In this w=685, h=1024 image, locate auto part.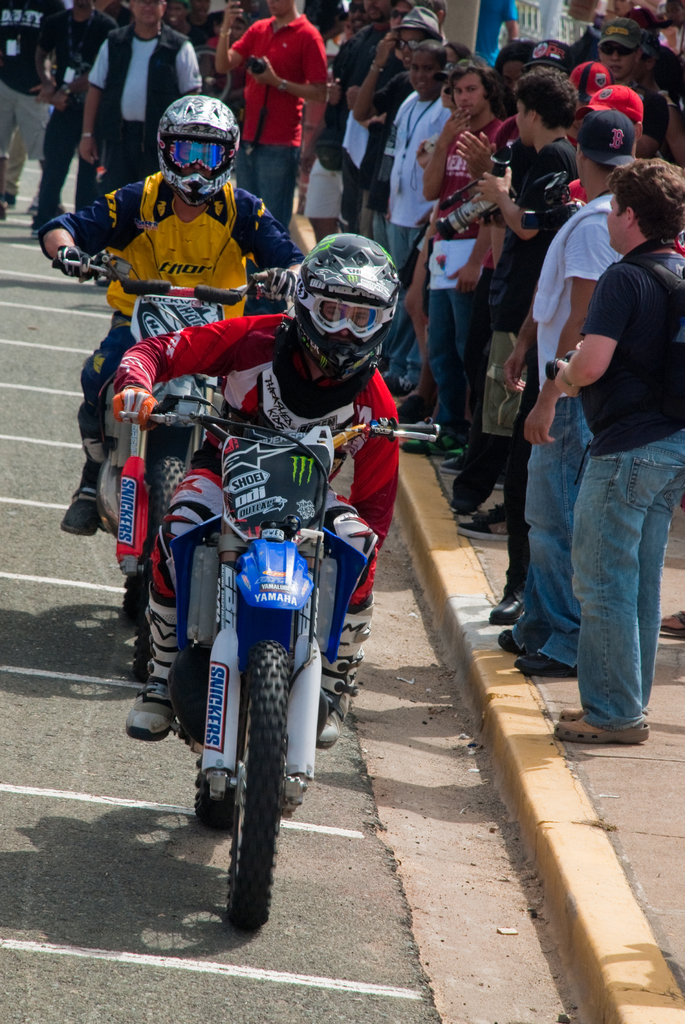
Bounding box: crop(215, 638, 287, 943).
